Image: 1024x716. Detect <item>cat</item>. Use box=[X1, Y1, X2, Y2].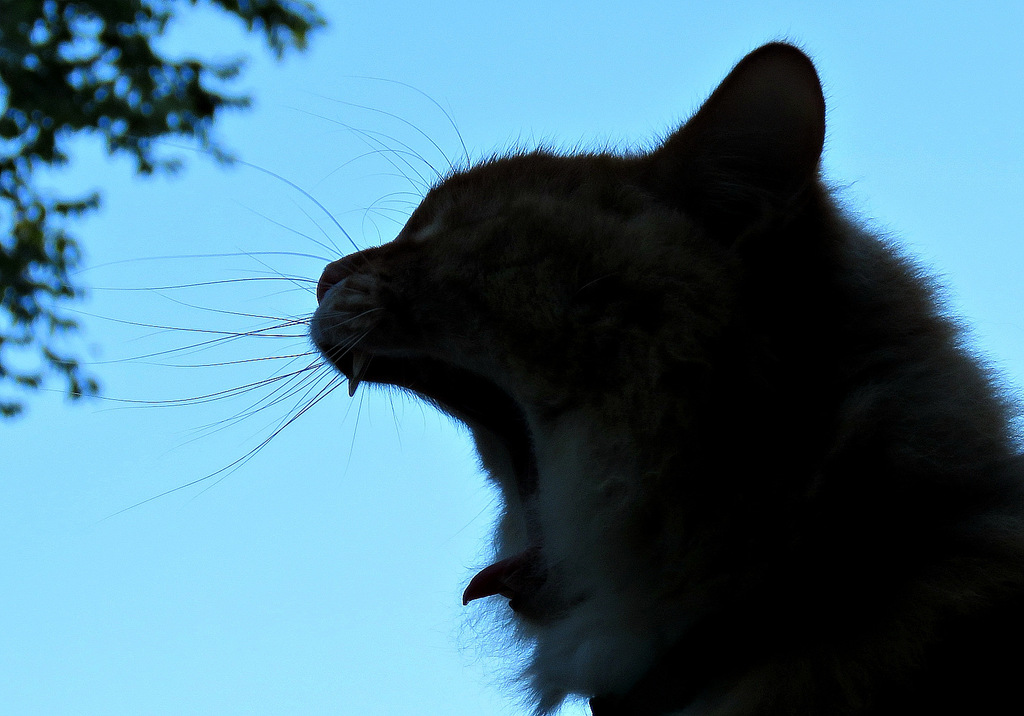
box=[44, 40, 1023, 715].
